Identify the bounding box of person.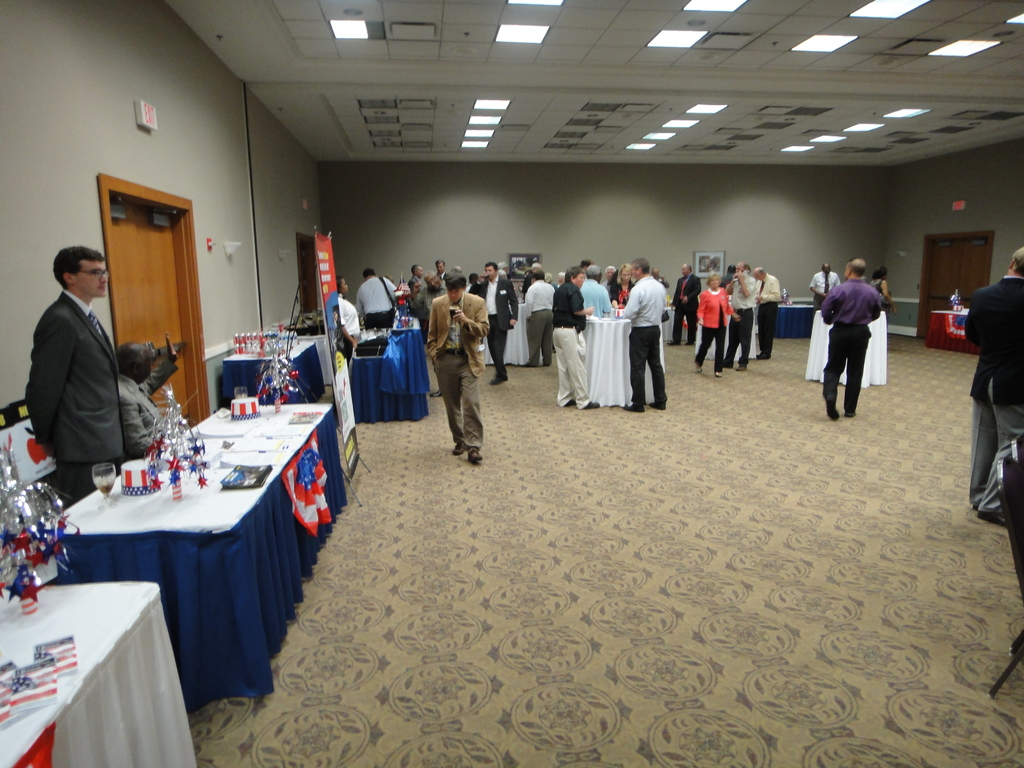
(341, 274, 361, 360).
